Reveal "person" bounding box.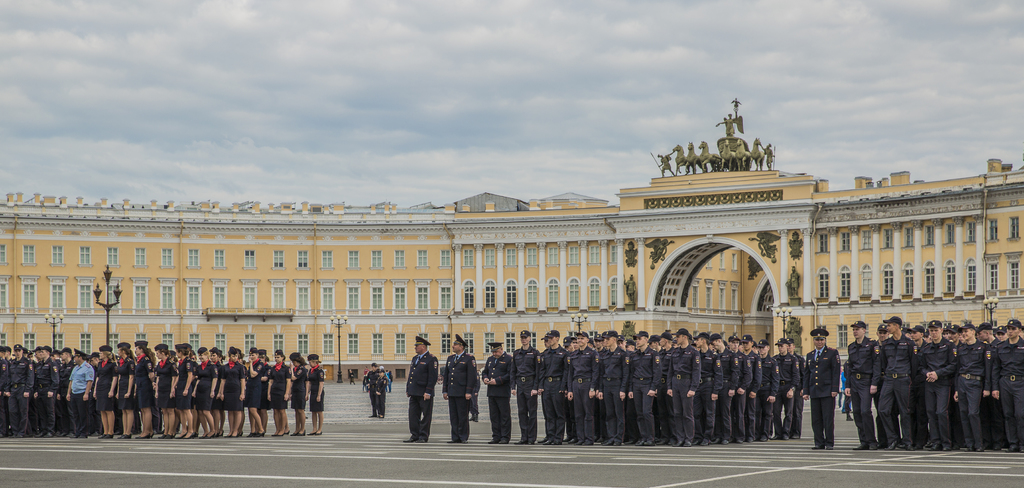
Revealed: BBox(714, 113, 742, 135).
